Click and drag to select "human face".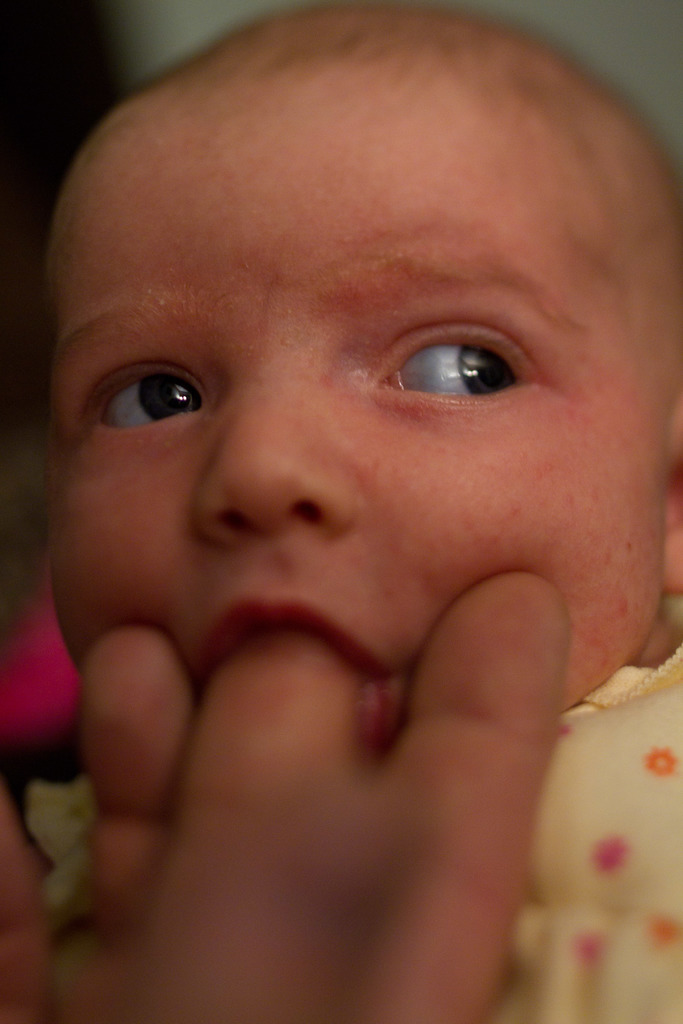
Selection: 49/75/667/736.
